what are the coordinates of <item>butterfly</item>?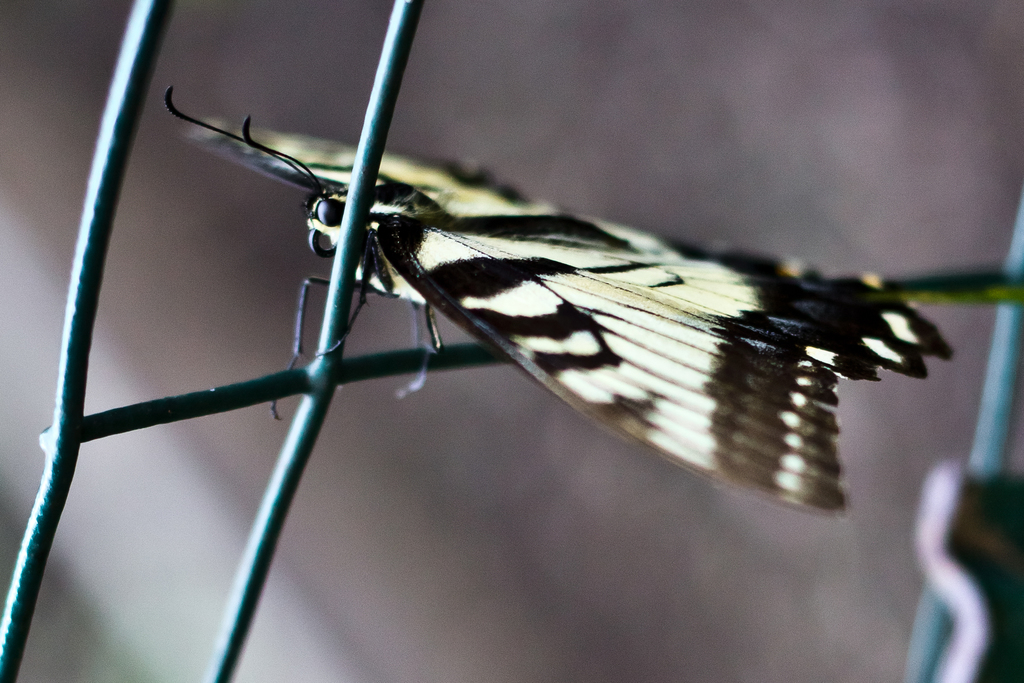
166:83:954:514.
